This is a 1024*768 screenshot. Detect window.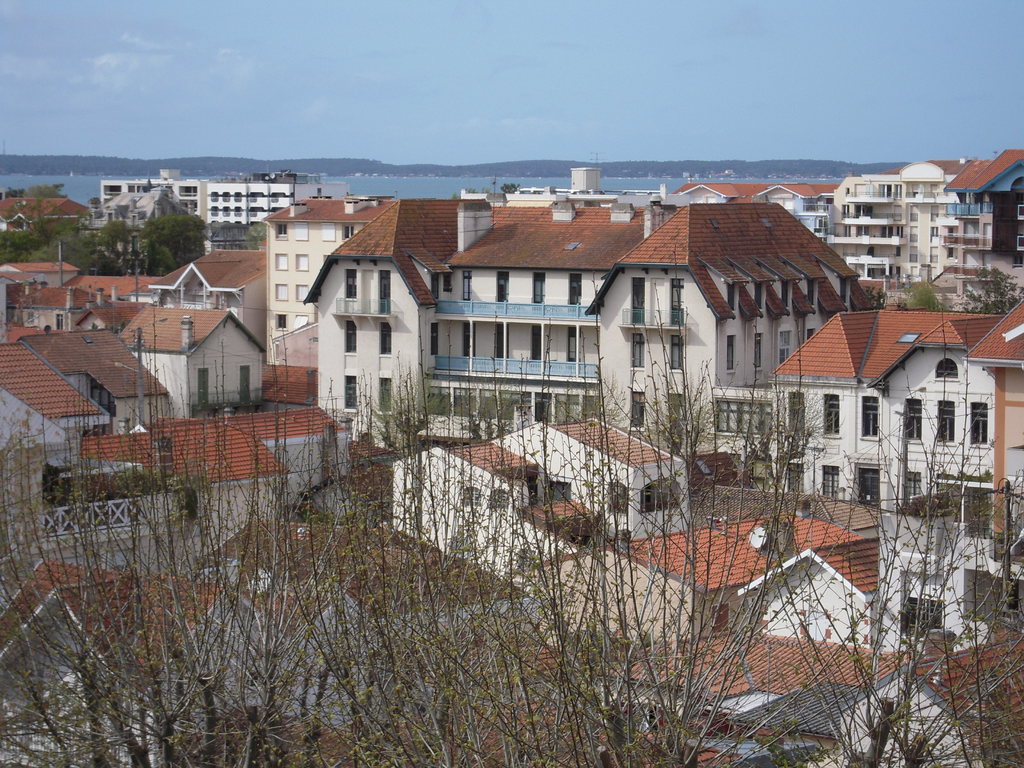
(969, 398, 988, 445).
